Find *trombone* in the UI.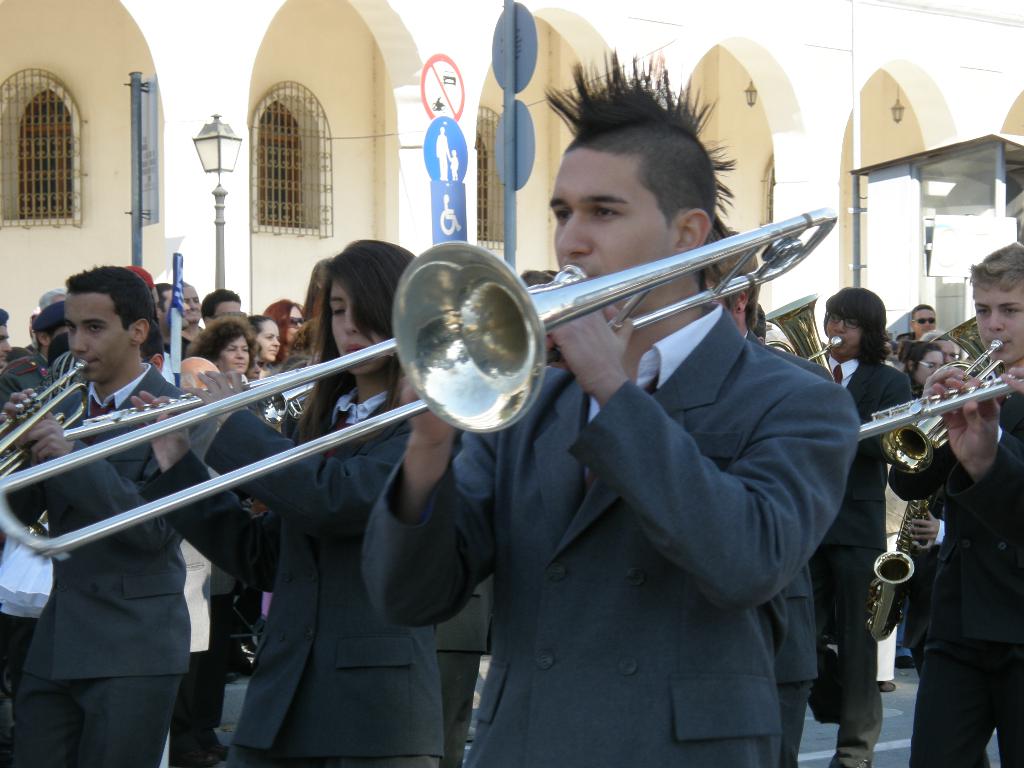
UI element at [left=4, top=214, right=835, bottom=532].
